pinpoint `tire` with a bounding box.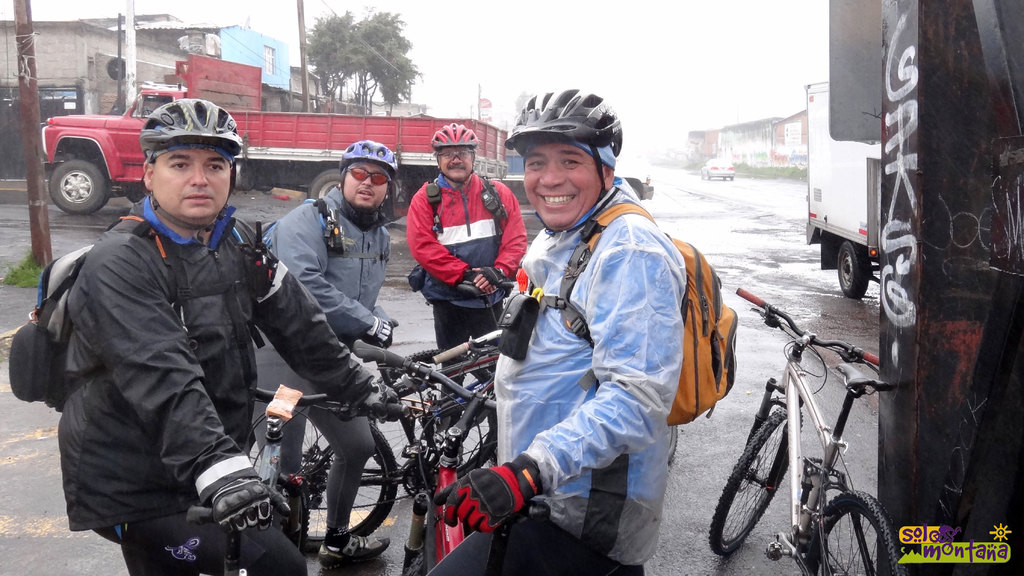
<bbox>833, 239, 868, 298</bbox>.
